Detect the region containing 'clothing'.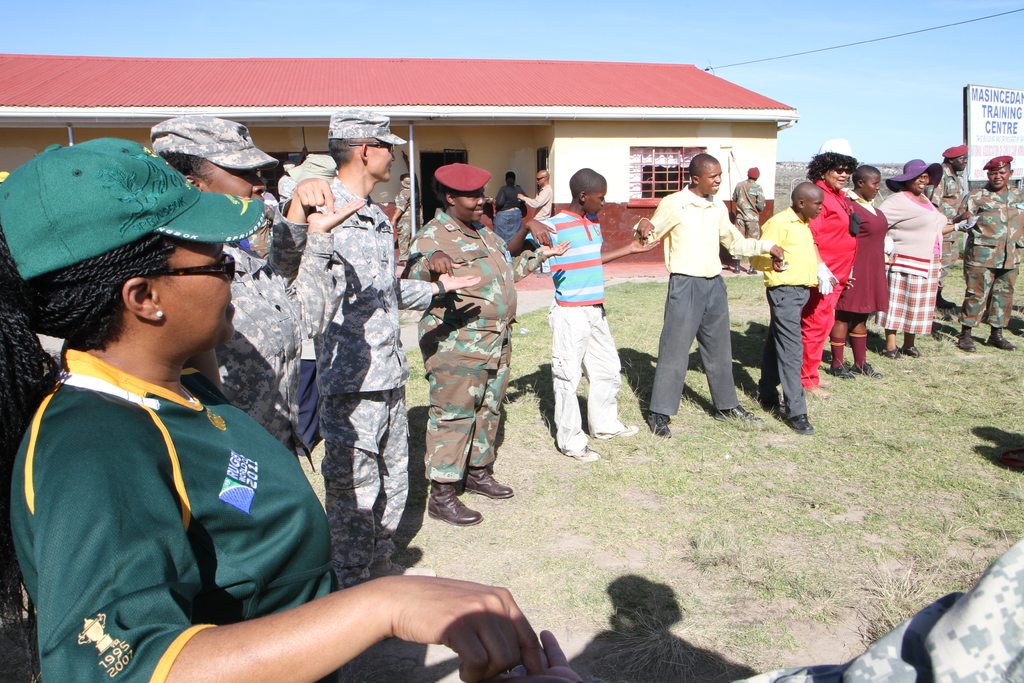
box=[732, 181, 770, 218].
